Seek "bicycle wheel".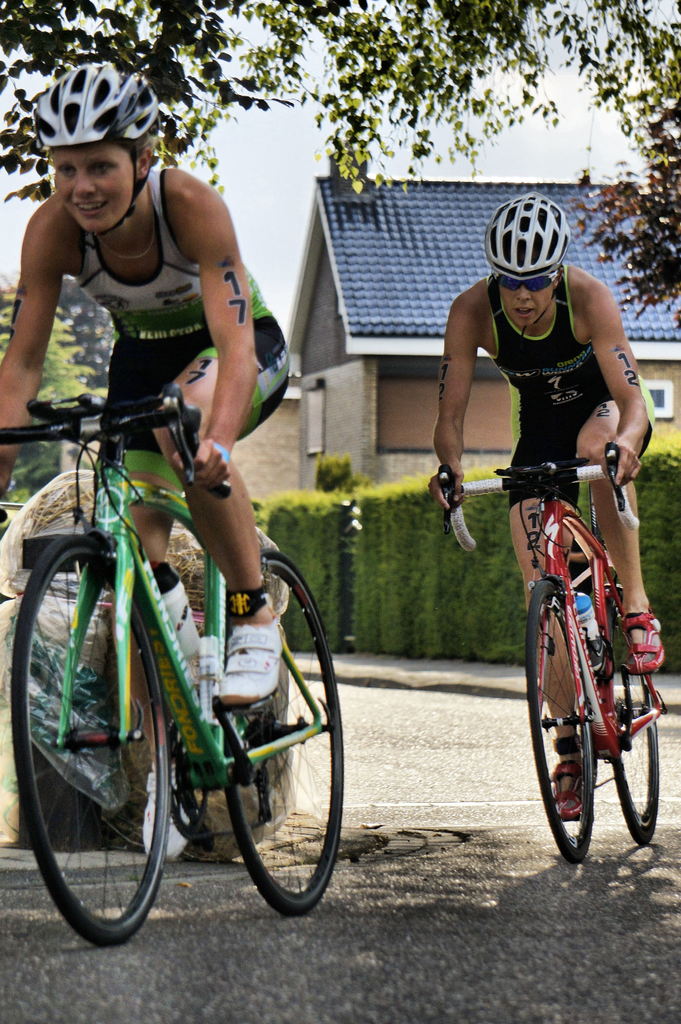
527 573 595 865.
